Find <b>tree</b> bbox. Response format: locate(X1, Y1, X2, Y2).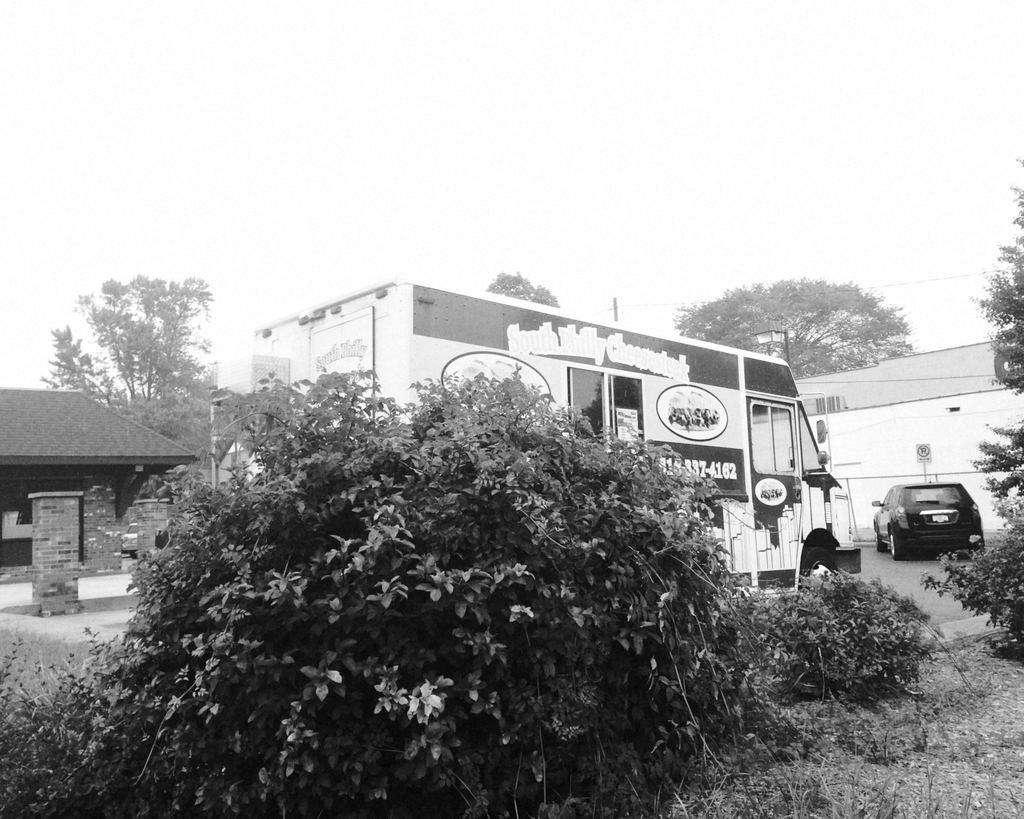
locate(27, 273, 214, 417).
